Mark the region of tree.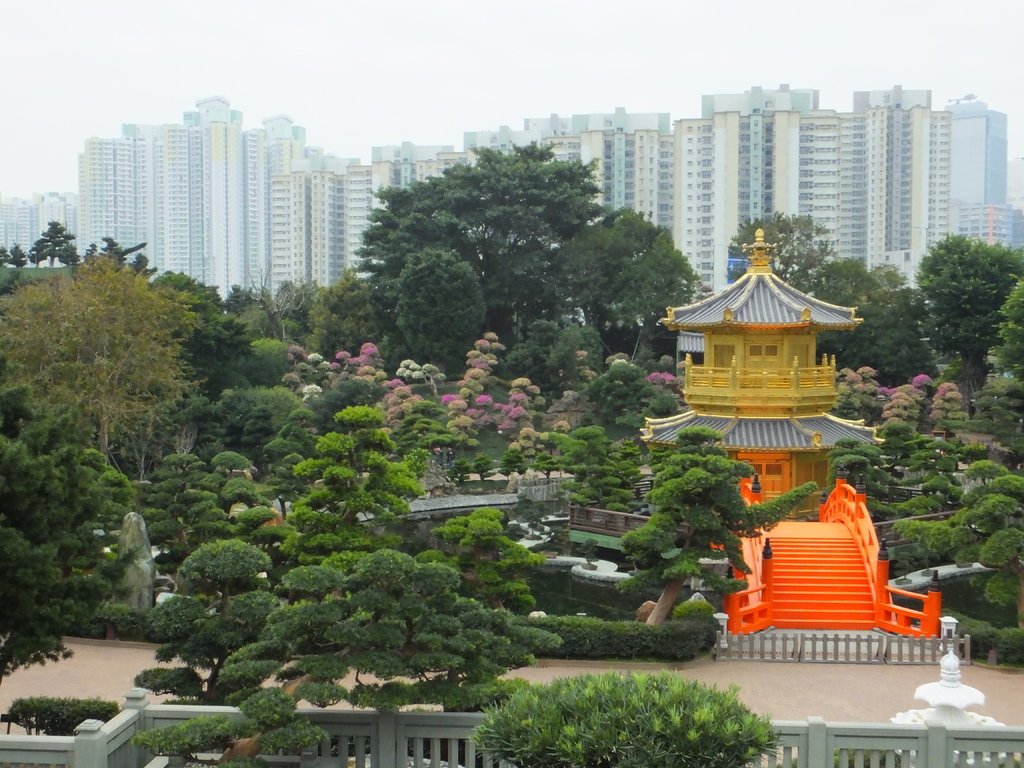
Region: {"x1": 97, "y1": 235, "x2": 149, "y2": 260}.
